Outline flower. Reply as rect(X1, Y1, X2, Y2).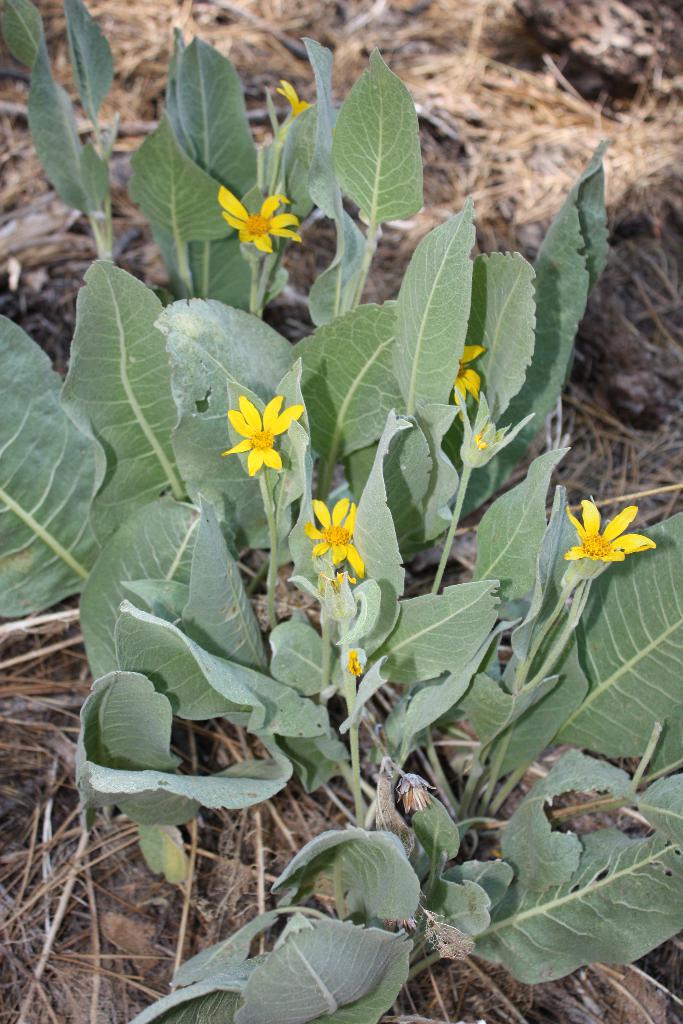
rect(327, 572, 360, 586).
